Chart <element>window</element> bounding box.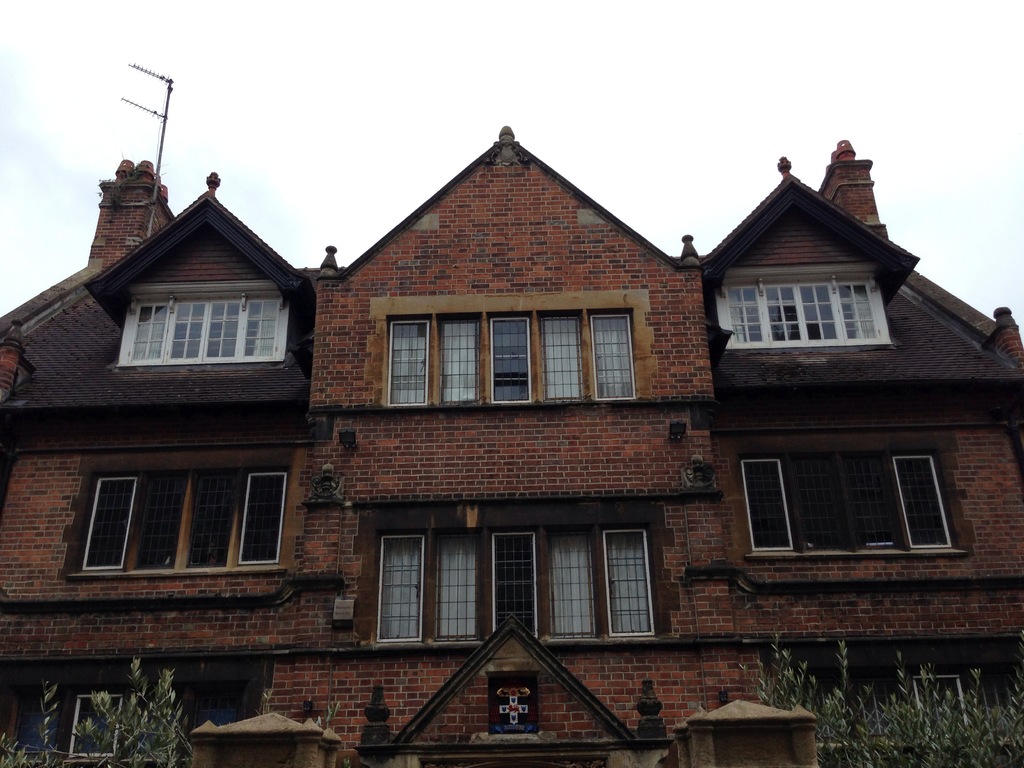
Charted: {"left": 361, "top": 520, "right": 662, "bottom": 659}.
